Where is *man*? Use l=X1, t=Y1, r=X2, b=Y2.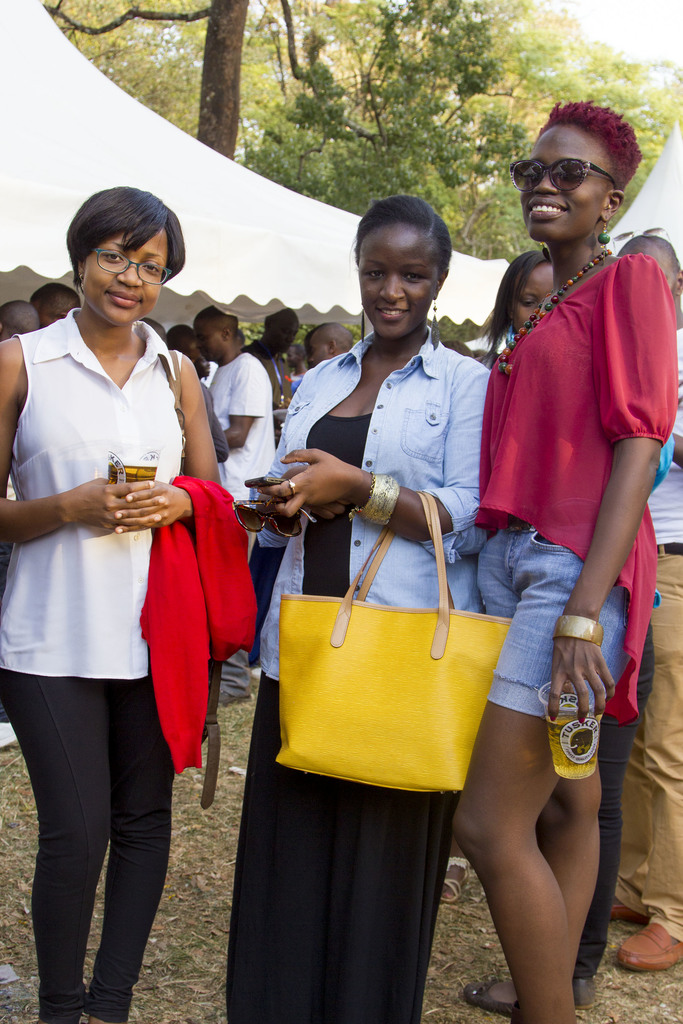
l=614, t=225, r=682, b=972.
